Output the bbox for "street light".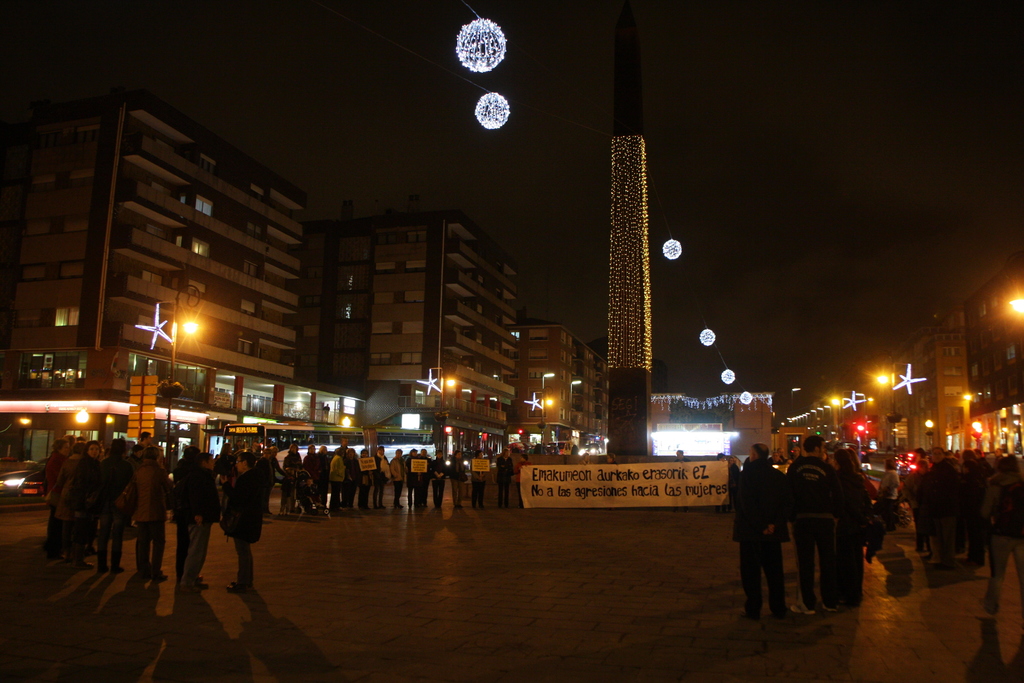
detection(828, 394, 845, 441).
